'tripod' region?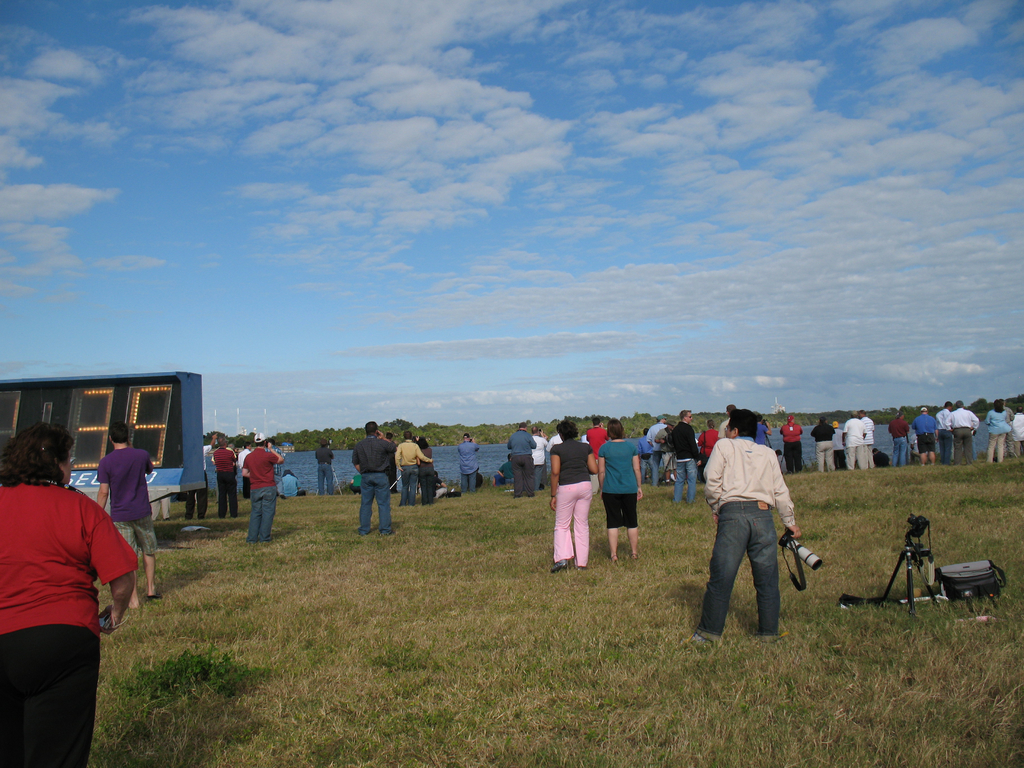
left=879, top=533, right=943, bottom=618
